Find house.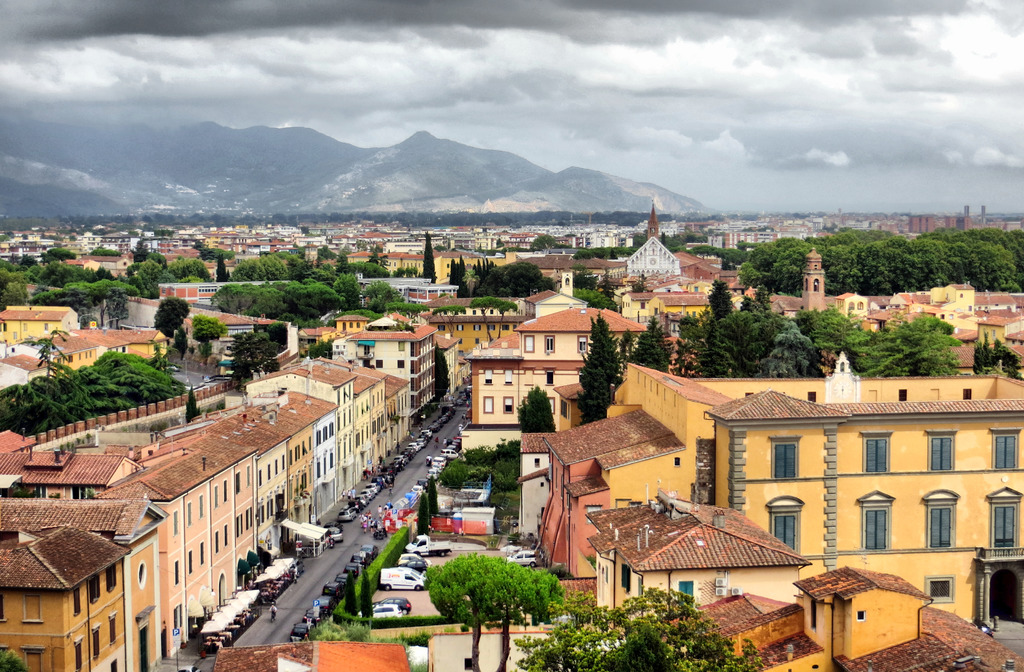
0:487:170:671.
